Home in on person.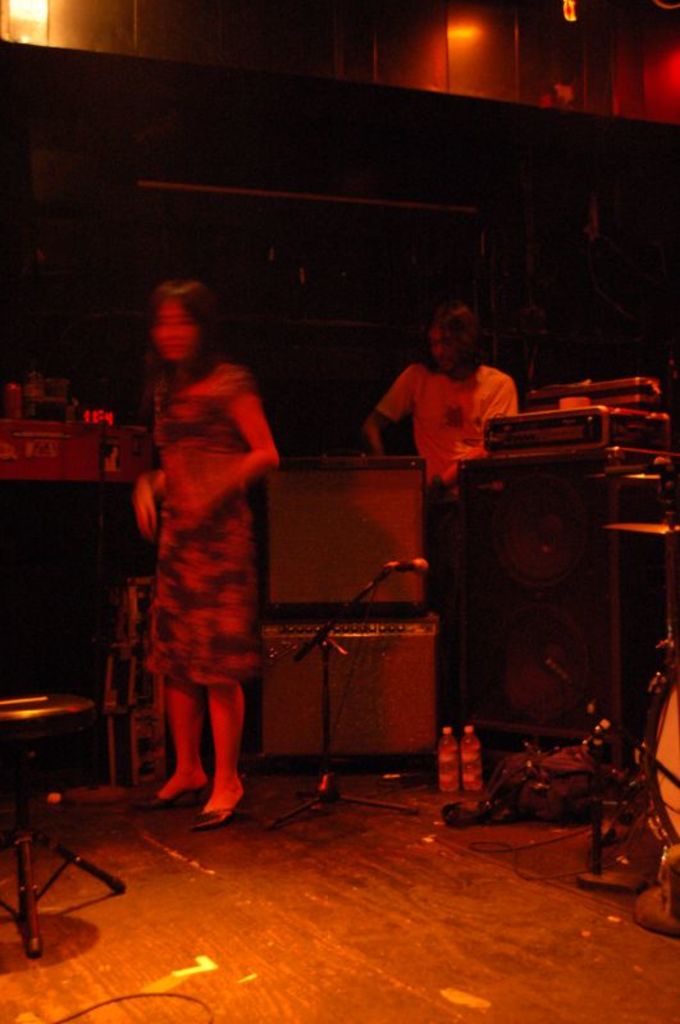
Homed in at box=[131, 274, 286, 828].
